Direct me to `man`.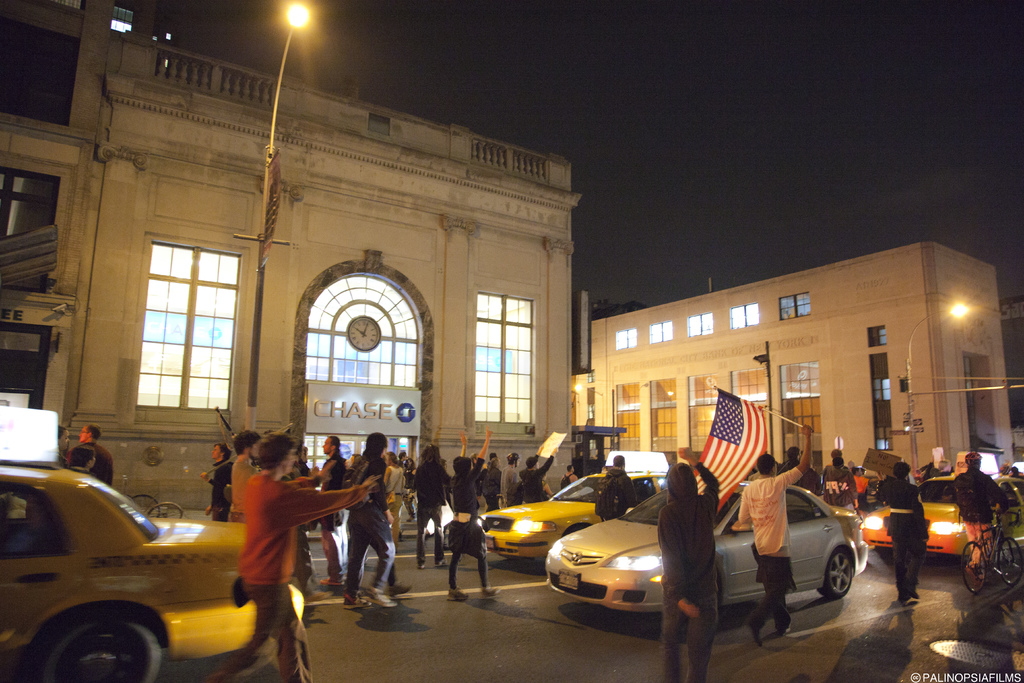
Direction: 739 424 812 645.
